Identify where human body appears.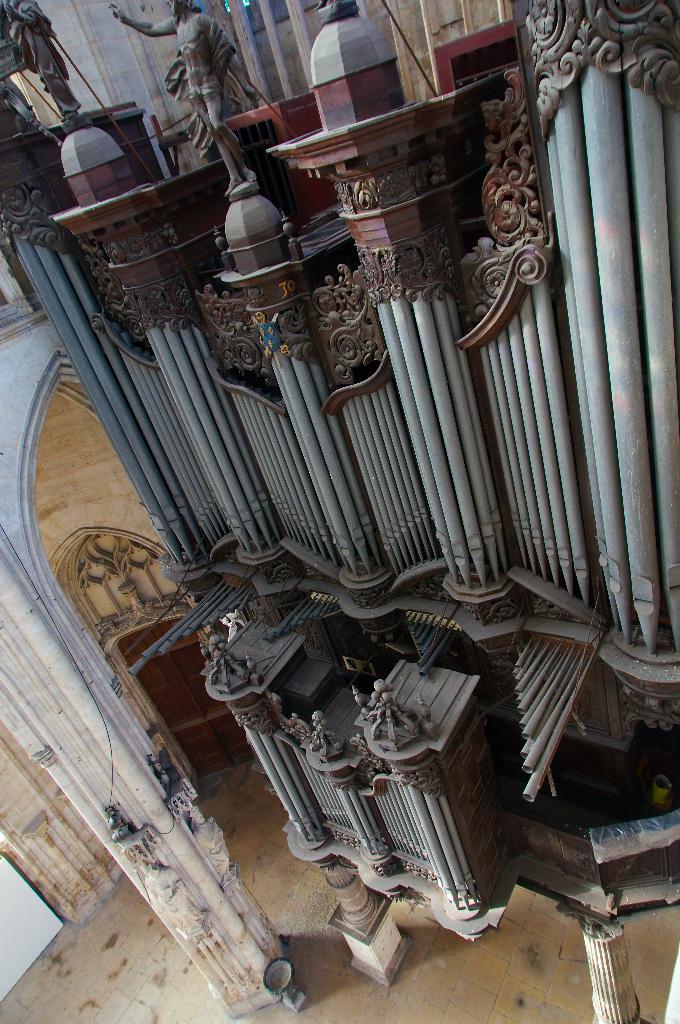
Appears at 109 4 255 200.
